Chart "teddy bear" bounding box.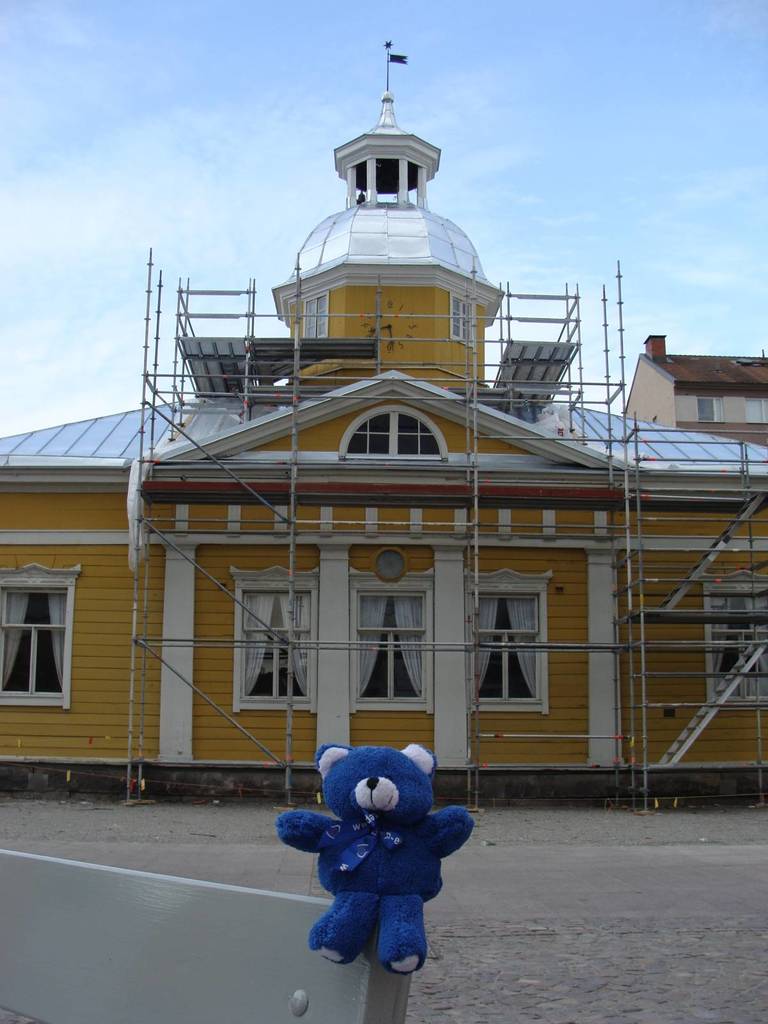
Charted: 268:740:471:970.
